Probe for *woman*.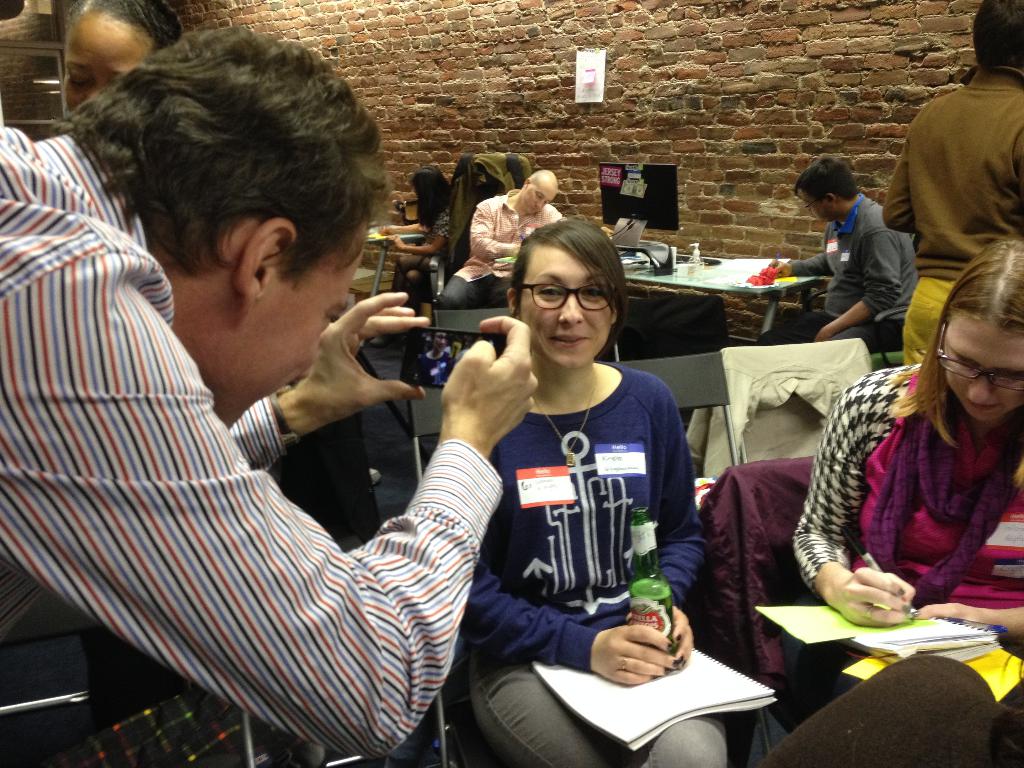
Probe result: 391/168/458/329.
